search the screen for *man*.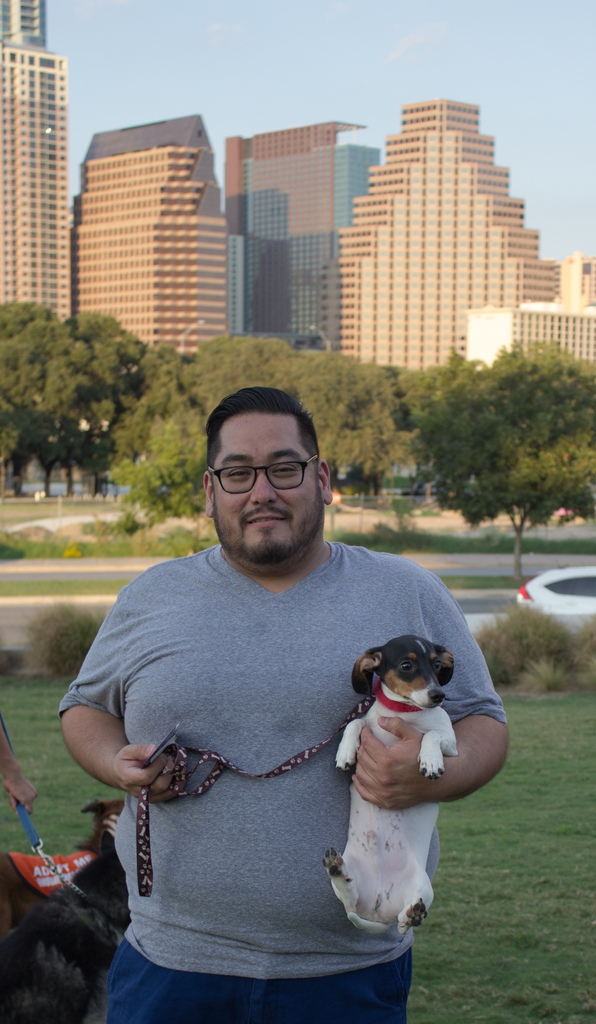
Found at <box>55,377,491,972</box>.
